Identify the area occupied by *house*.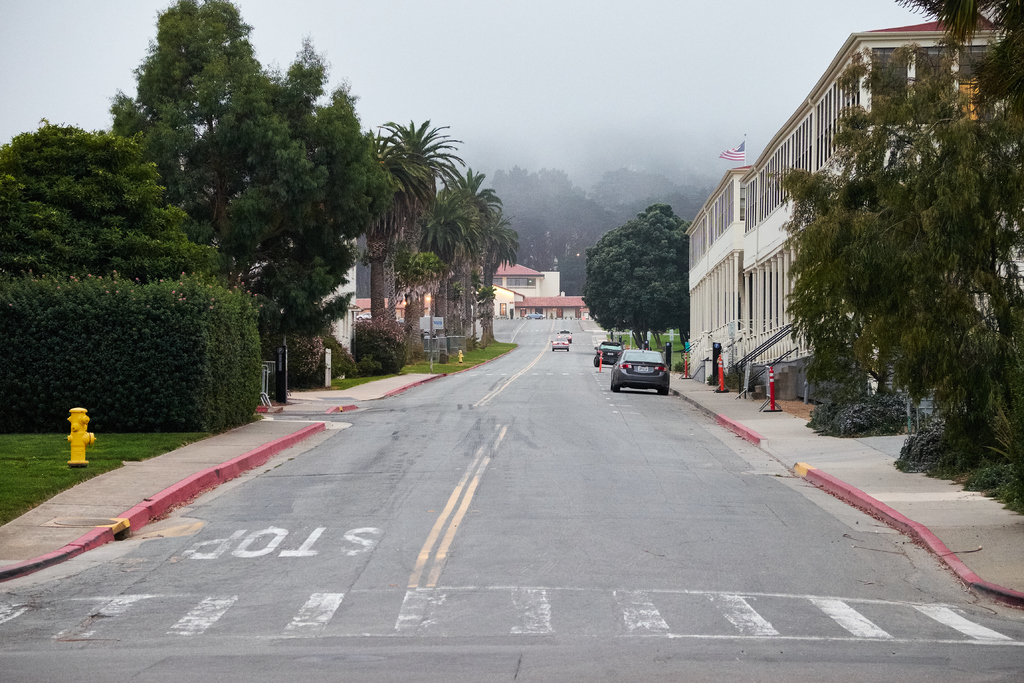
Area: 464:250:584:325.
